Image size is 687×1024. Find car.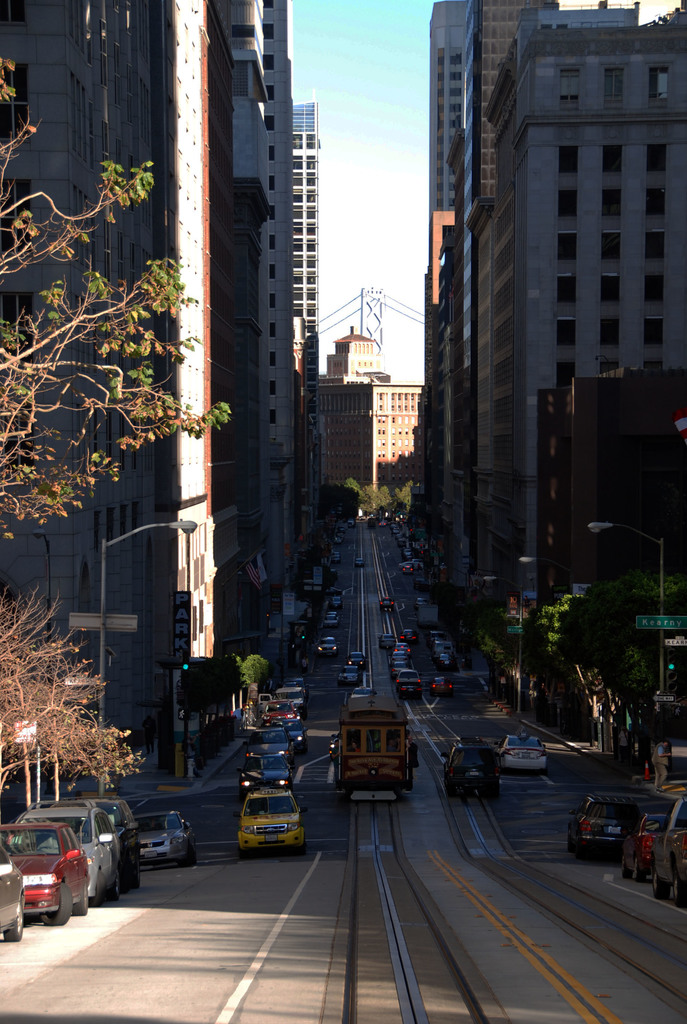
BBox(617, 808, 660, 884).
